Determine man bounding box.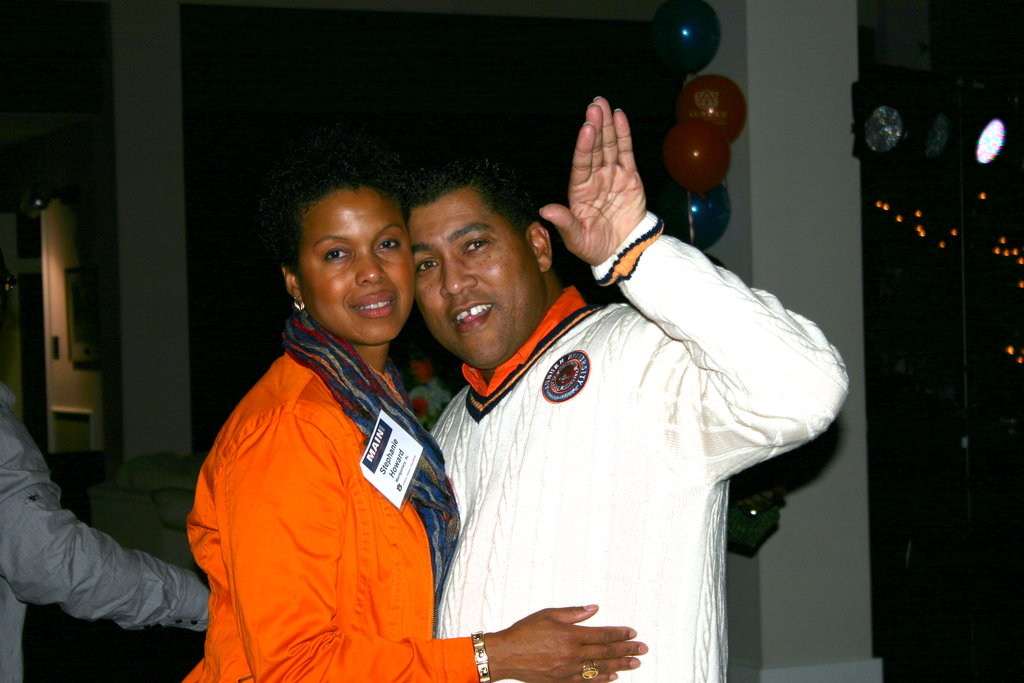
Determined: box(0, 268, 222, 680).
